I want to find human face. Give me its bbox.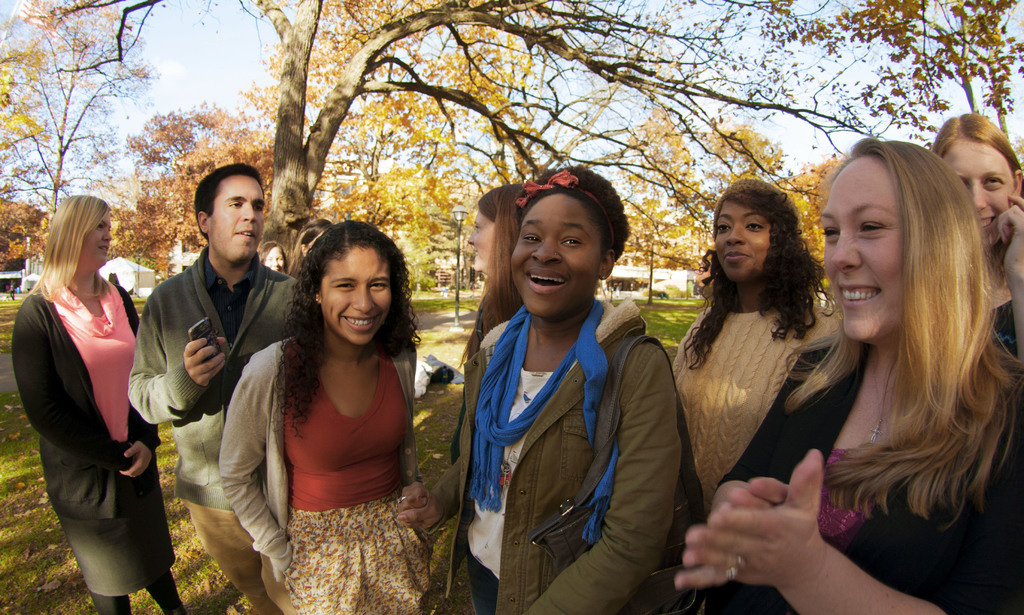
[x1=511, y1=195, x2=595, y2=319].
